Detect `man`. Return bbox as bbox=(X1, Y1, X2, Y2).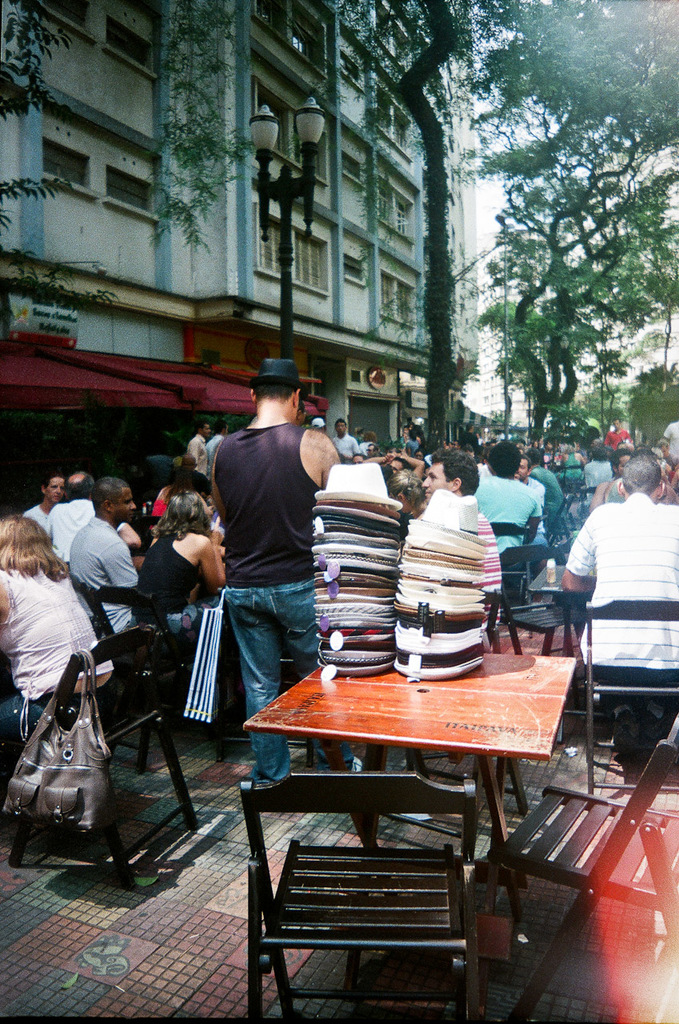
bbox=(424, 448, 505, 628).
